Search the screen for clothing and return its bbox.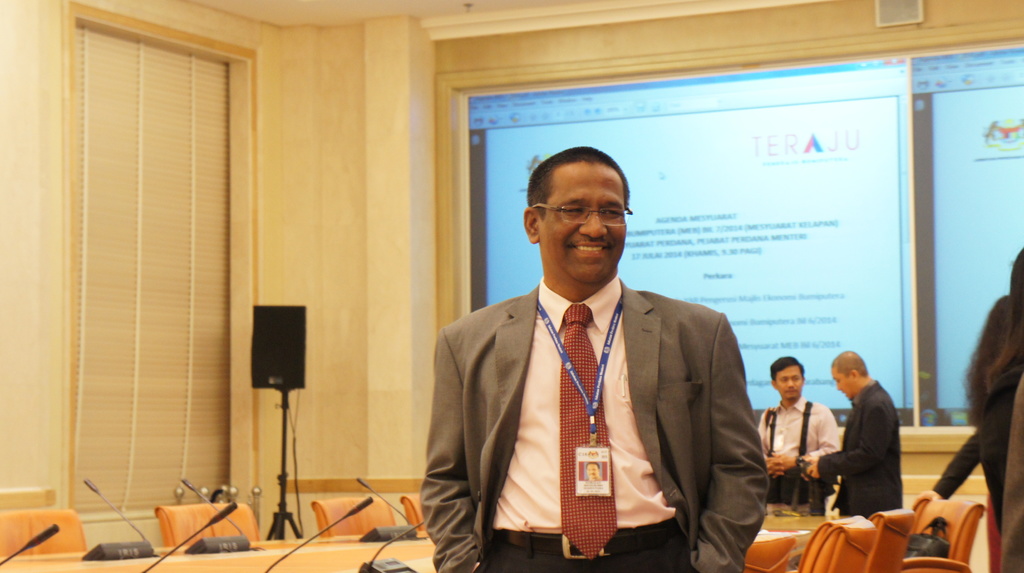
Found: box(407, 275, 786, 572).
